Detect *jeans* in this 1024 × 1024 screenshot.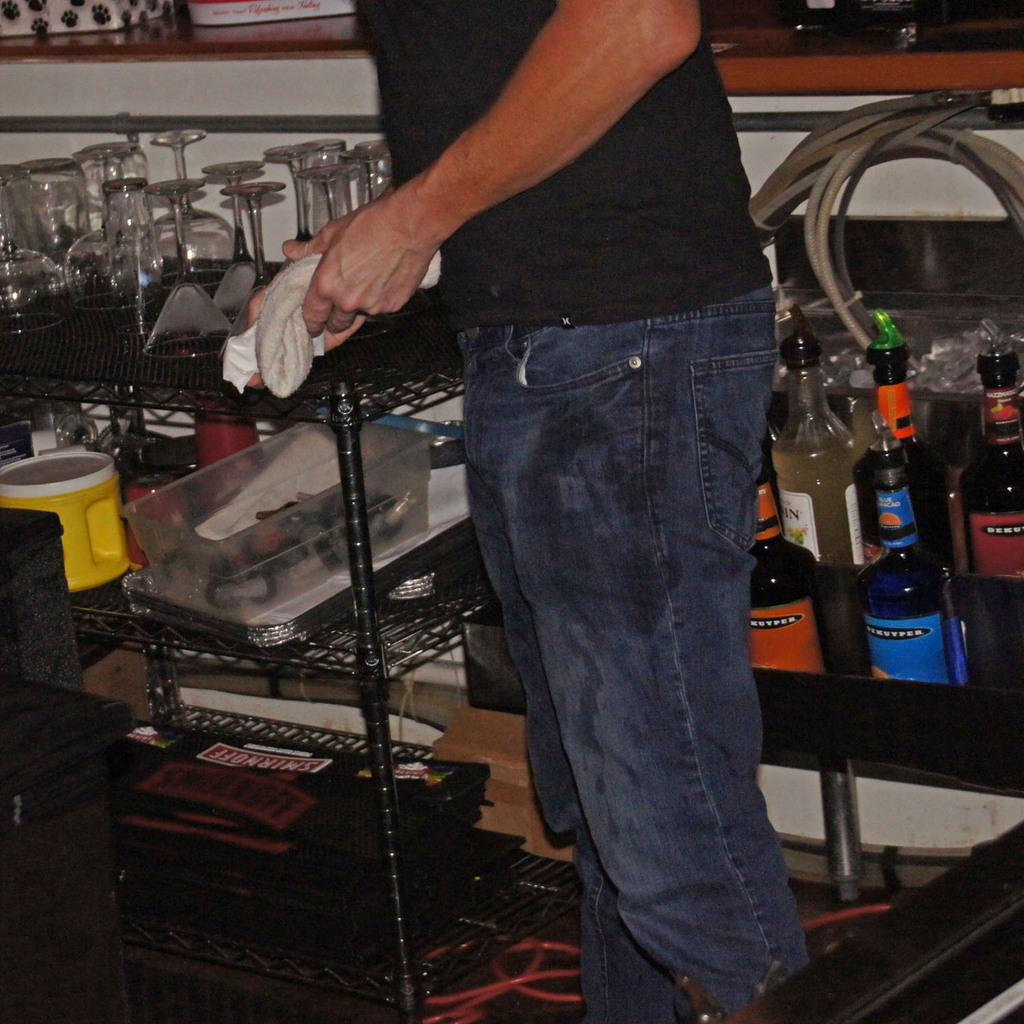
Detection: <region>459, 225, 825, 1023</region>.
